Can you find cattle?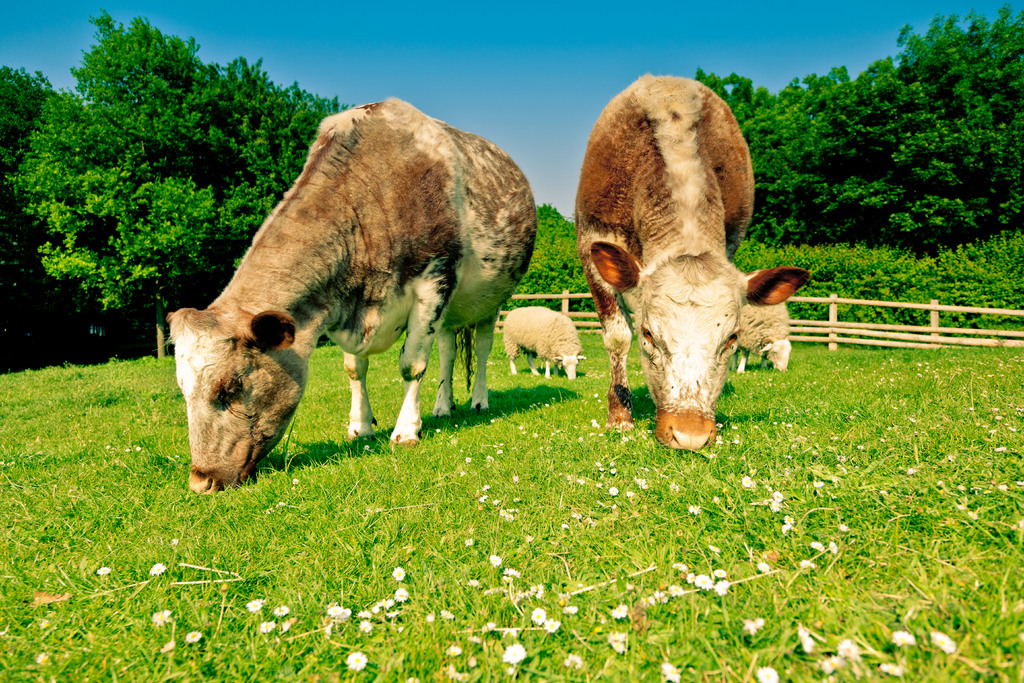
Yes, bounding box: crop(499, 304, 582, 378).
